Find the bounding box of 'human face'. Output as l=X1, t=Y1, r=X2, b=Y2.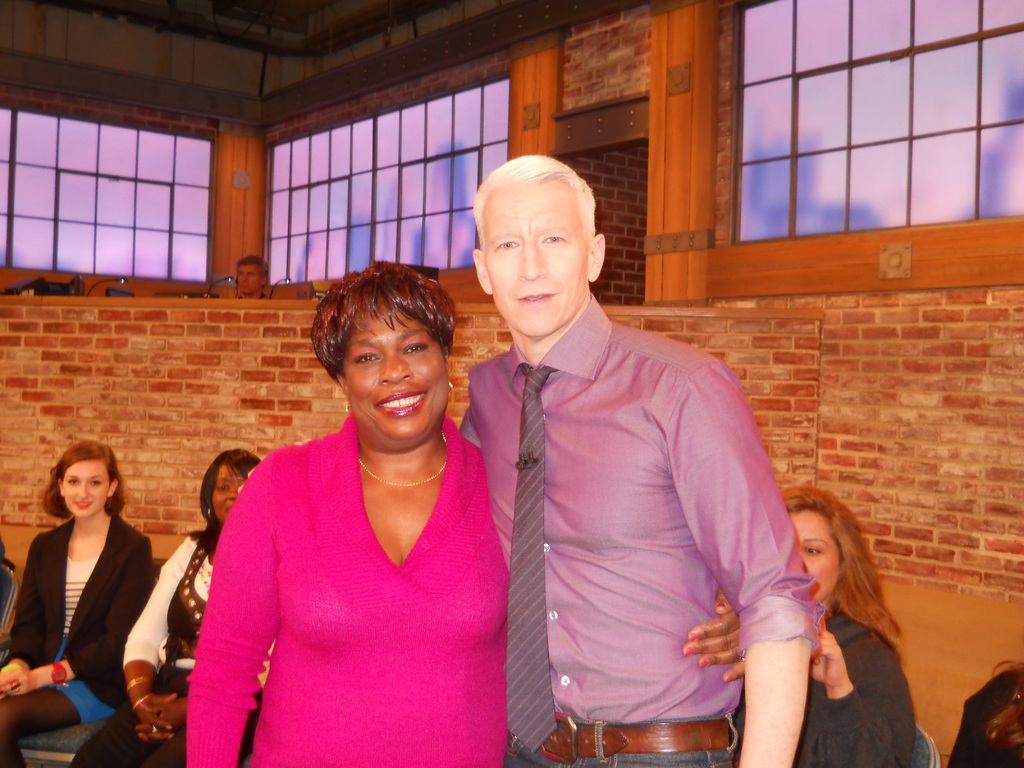
l=61, t=457, r=111, b=519.
